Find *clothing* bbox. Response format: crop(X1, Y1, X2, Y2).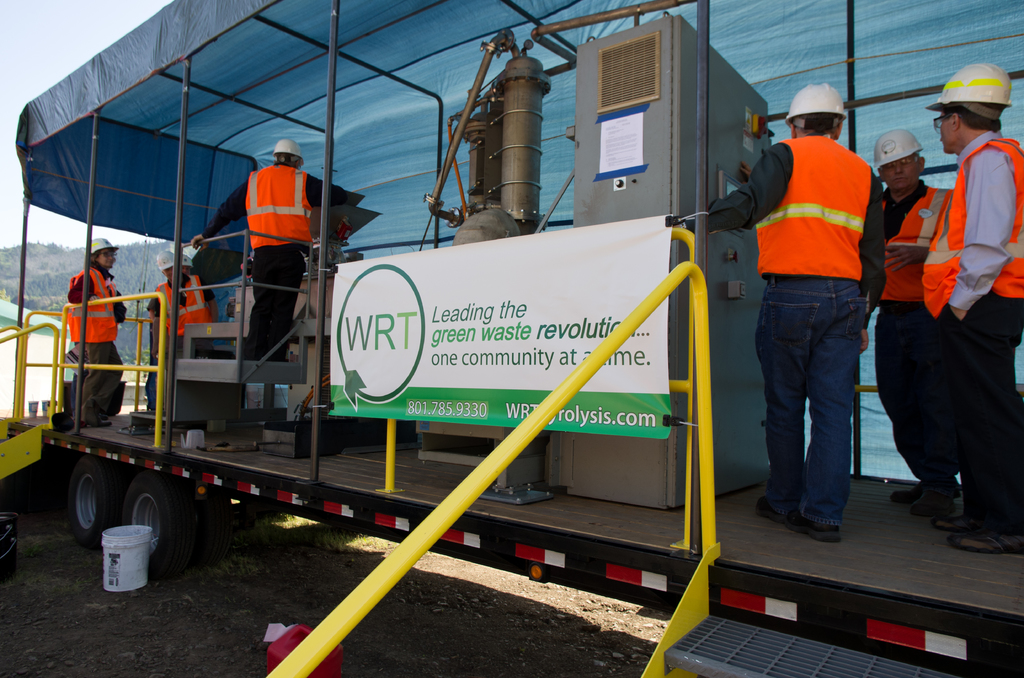
crop(871, 182, 957, 477).
